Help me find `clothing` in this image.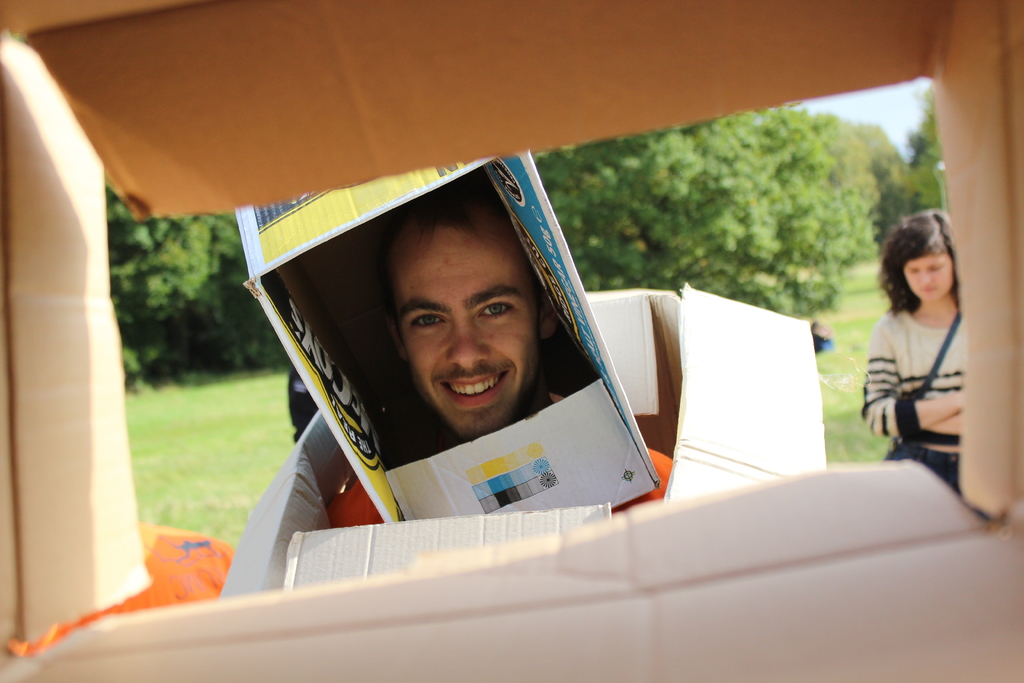
Found it: 862, 269, 985, 470.
